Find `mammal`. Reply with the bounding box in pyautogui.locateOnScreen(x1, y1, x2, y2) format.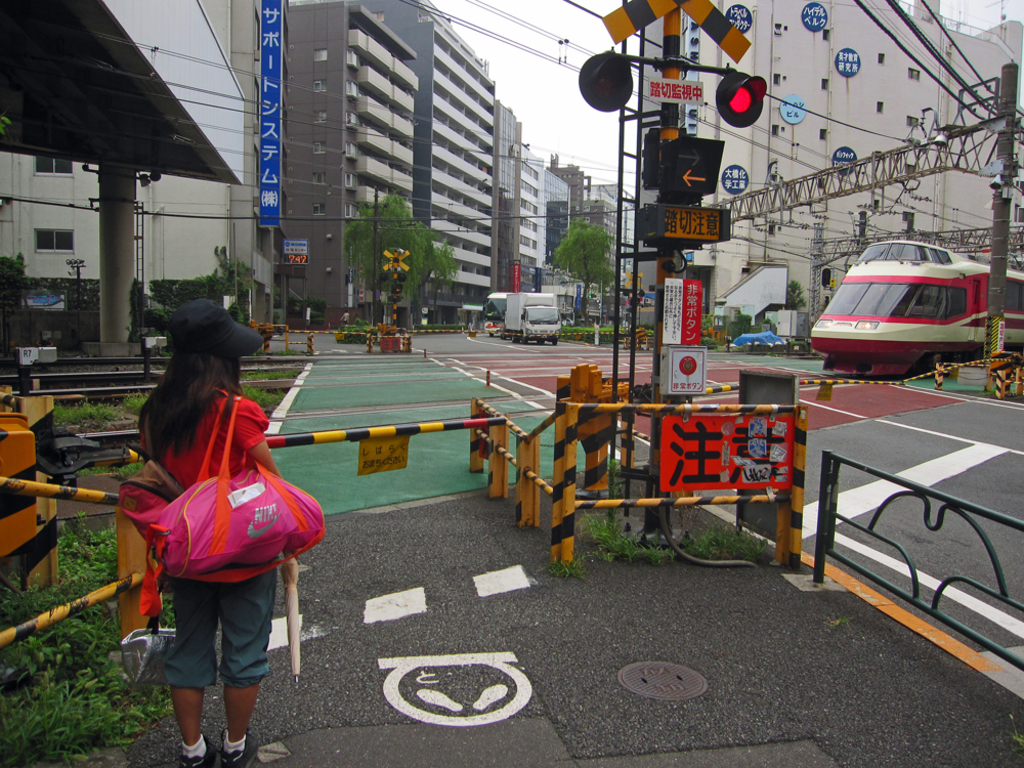
pyautogui.locateOnScreen(98, 296, 321, 709).
